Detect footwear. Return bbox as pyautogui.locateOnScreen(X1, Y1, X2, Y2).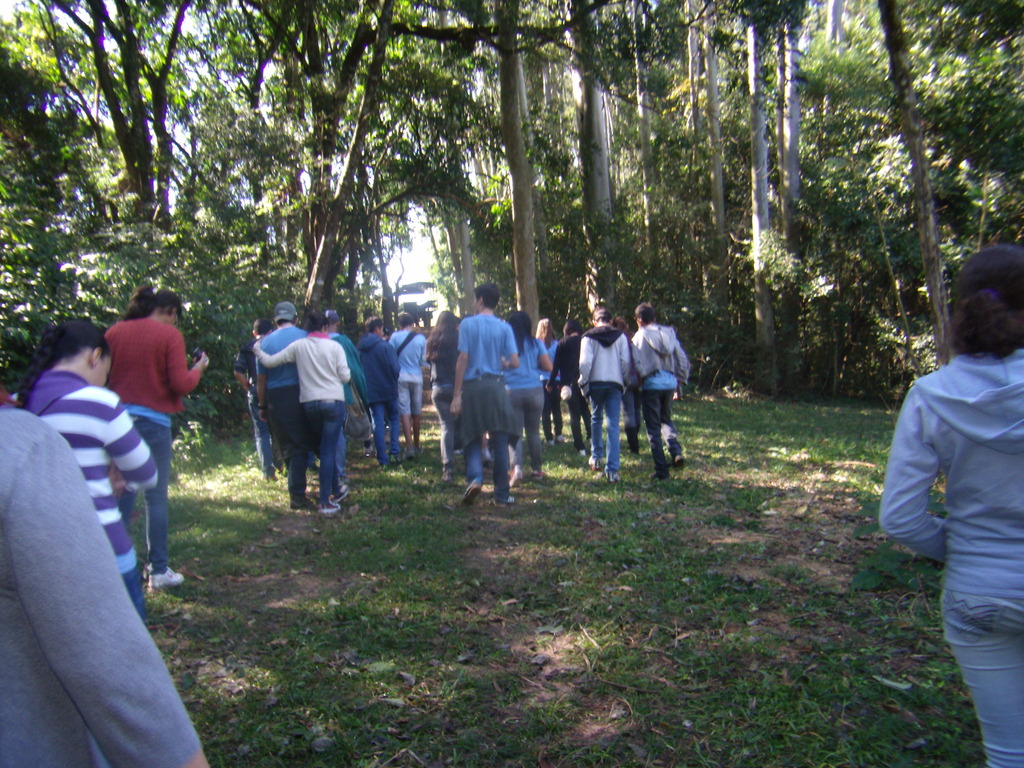
pyautogui.locateOnScreen(605, 473, 619, 485).
